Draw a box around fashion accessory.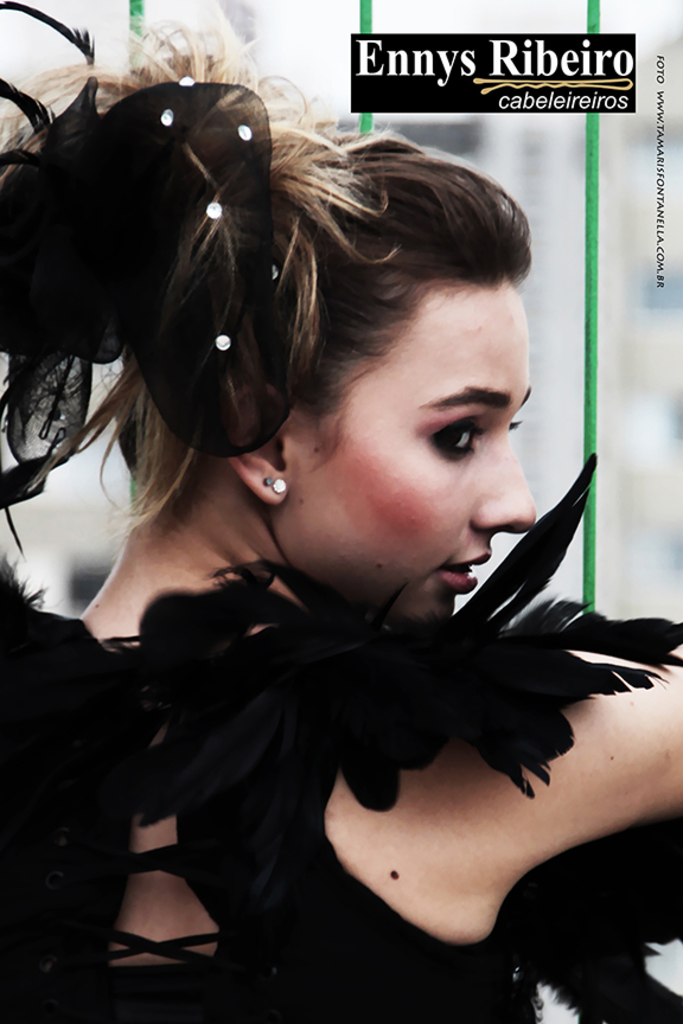
(x1=262, y1=478, x2=275, y2=492).
